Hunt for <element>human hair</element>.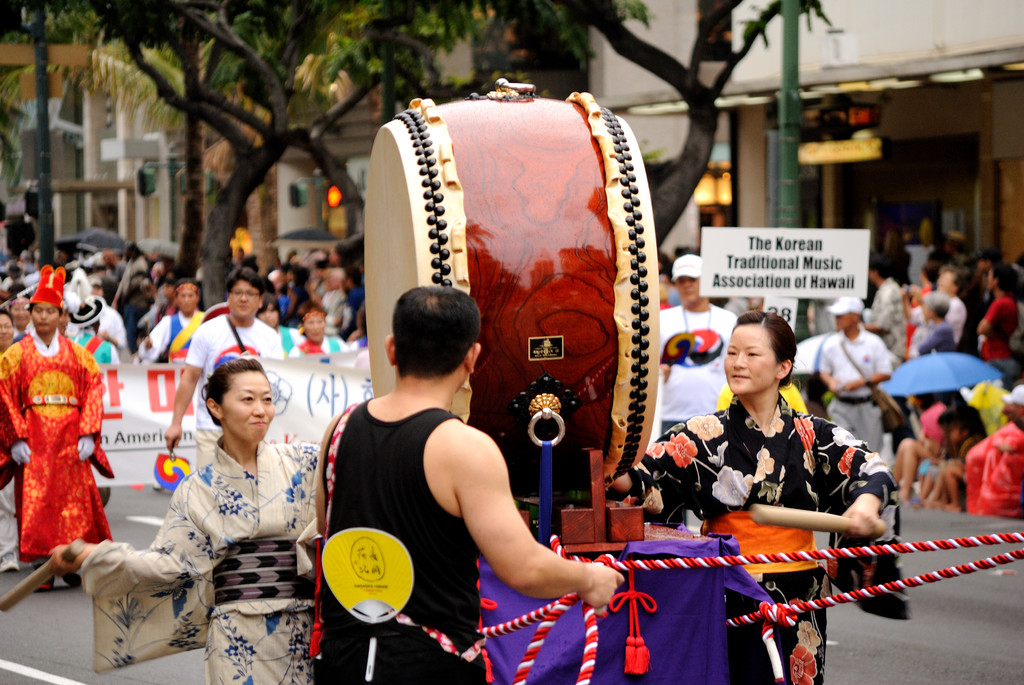
Hunted down at (865, 256, 893, 281).
